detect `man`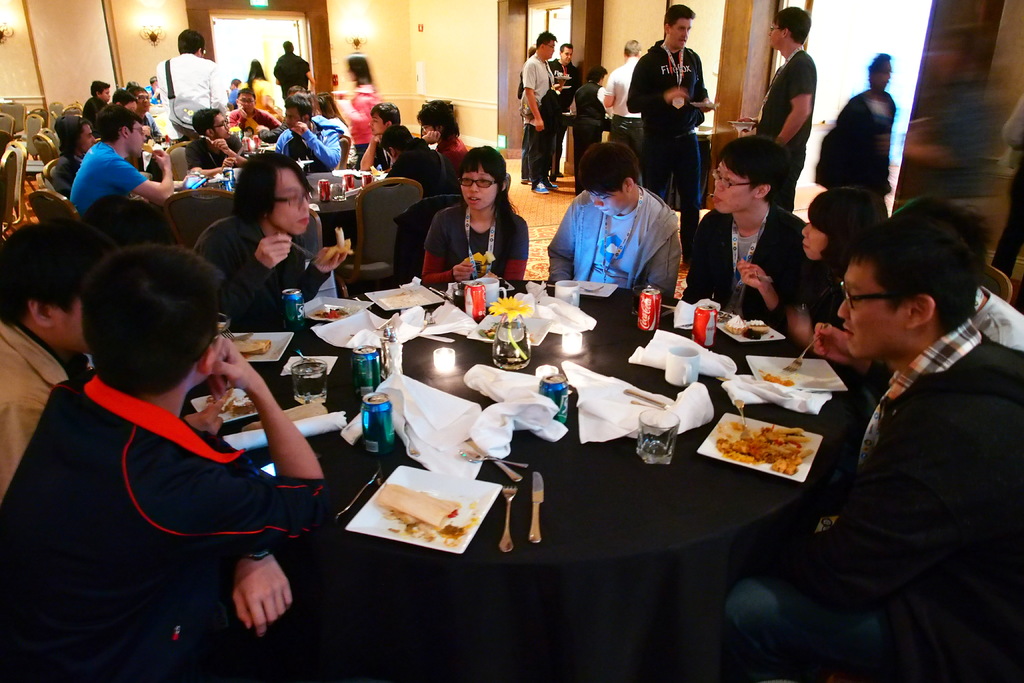
region(521, 35, 570, 202)
